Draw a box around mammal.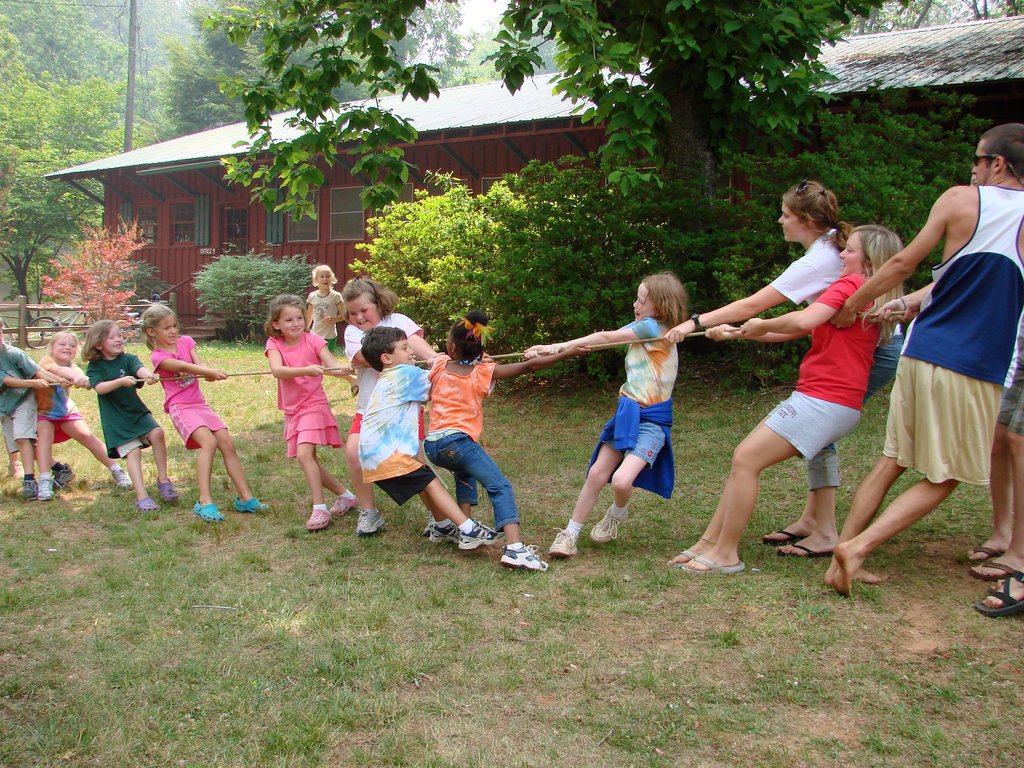
box(668, 220, 906, 575).
